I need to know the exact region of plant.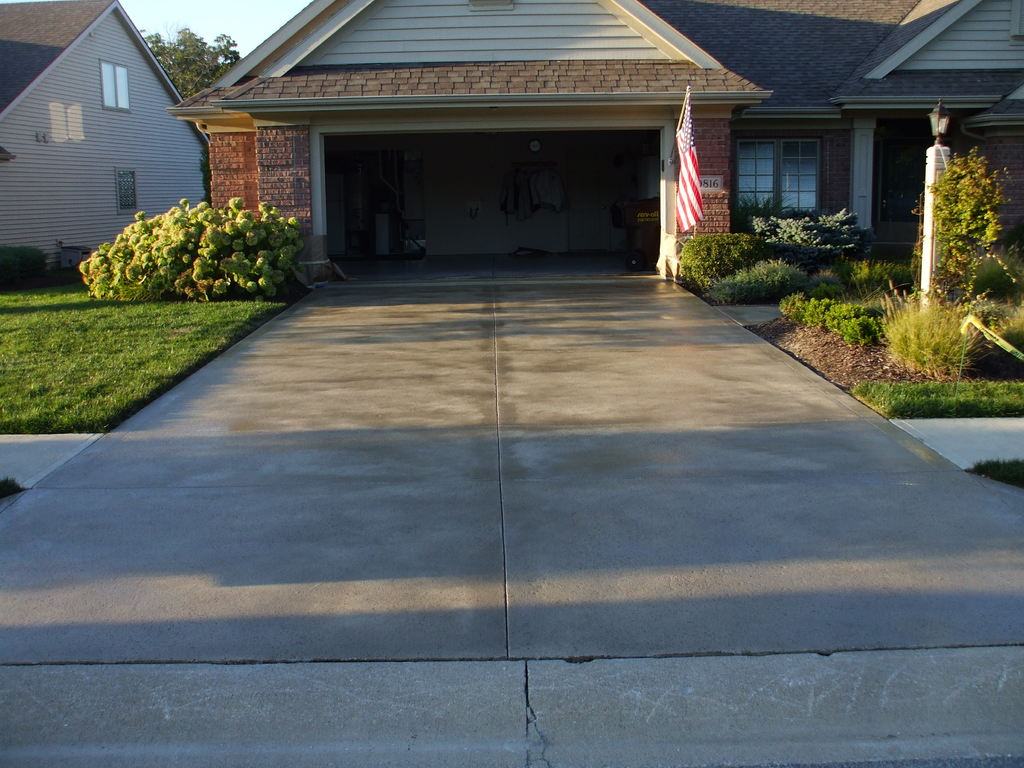
Region: x1=80 y1=195 x2=307 y2=295.
